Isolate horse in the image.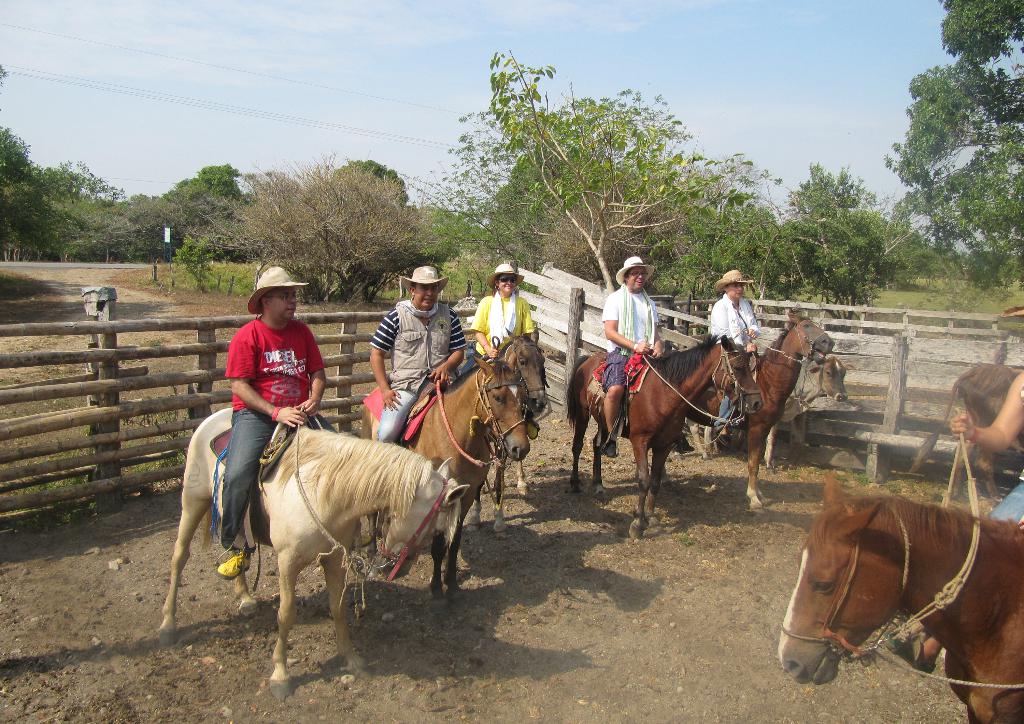
Isolated region: crop(661, 310, 833, 510).
